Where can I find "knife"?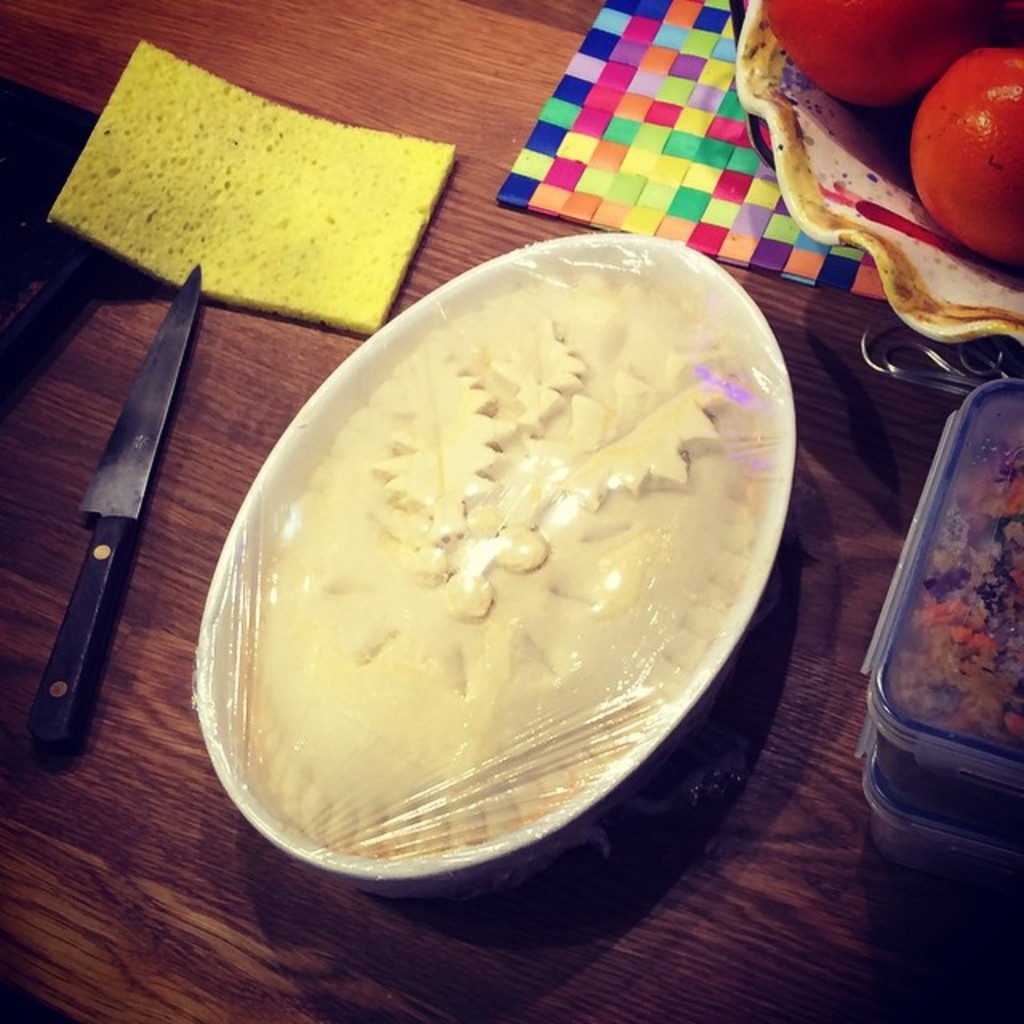
You can find it at [29,264,200,758].
